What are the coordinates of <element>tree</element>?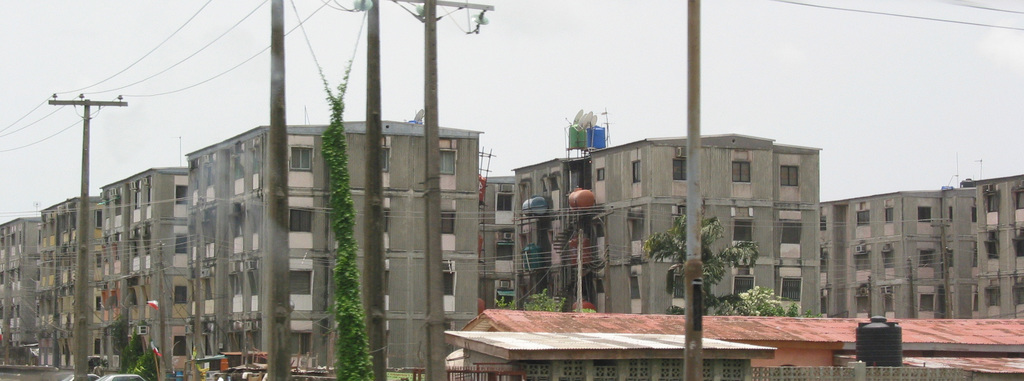
bbox=[716, 285, 820, 316].
